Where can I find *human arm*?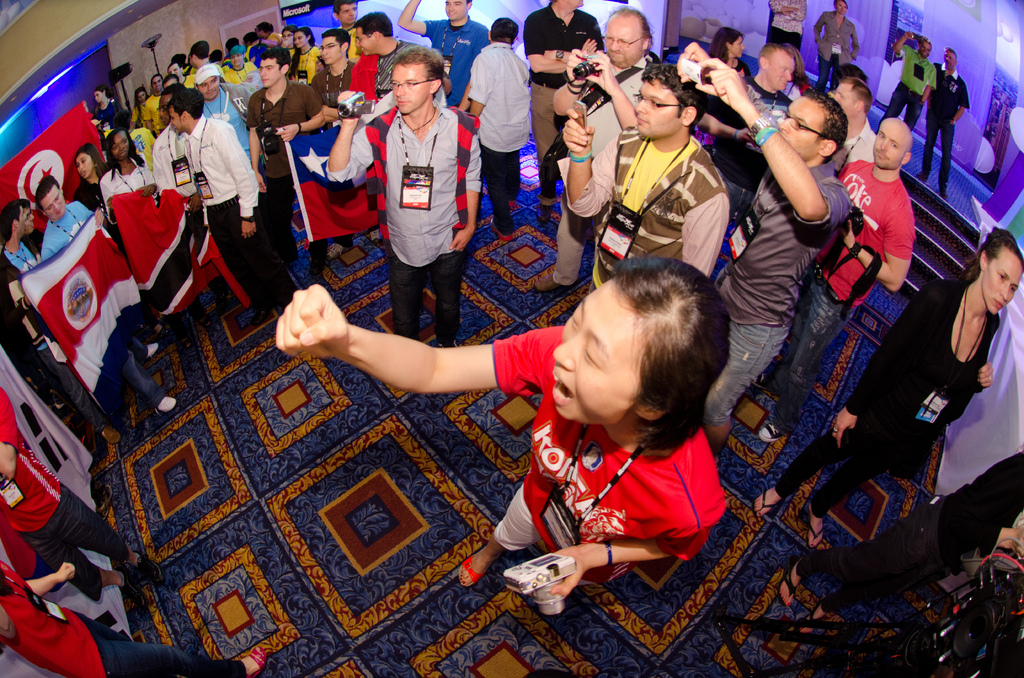
You can find it at <region>102, 180, 114, 225</region>.
